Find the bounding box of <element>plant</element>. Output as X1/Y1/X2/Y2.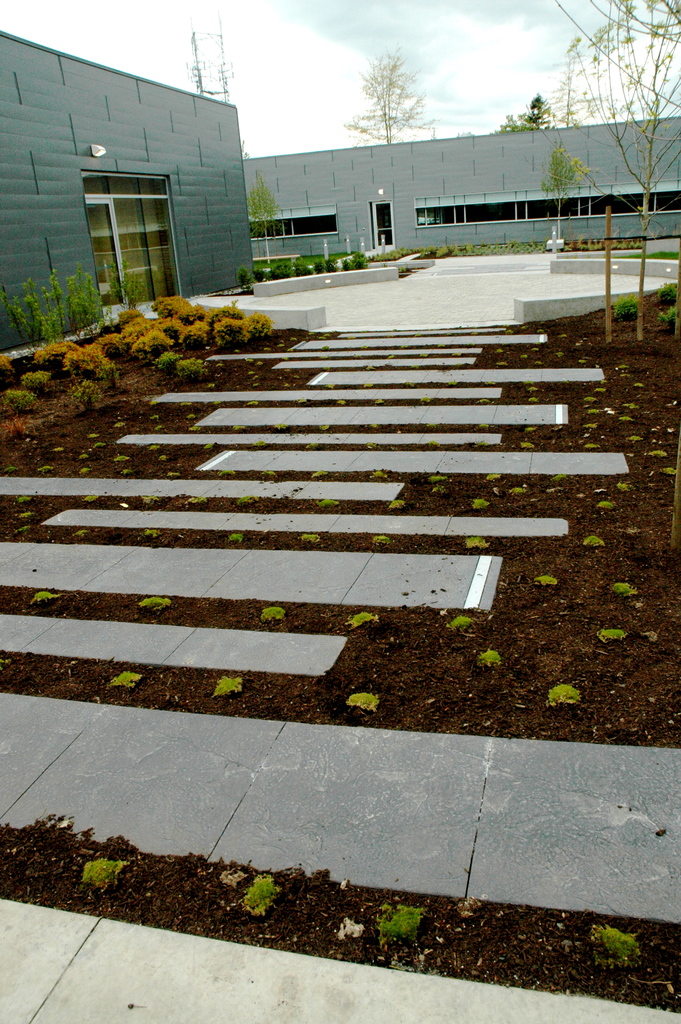
615/289/646/322.
